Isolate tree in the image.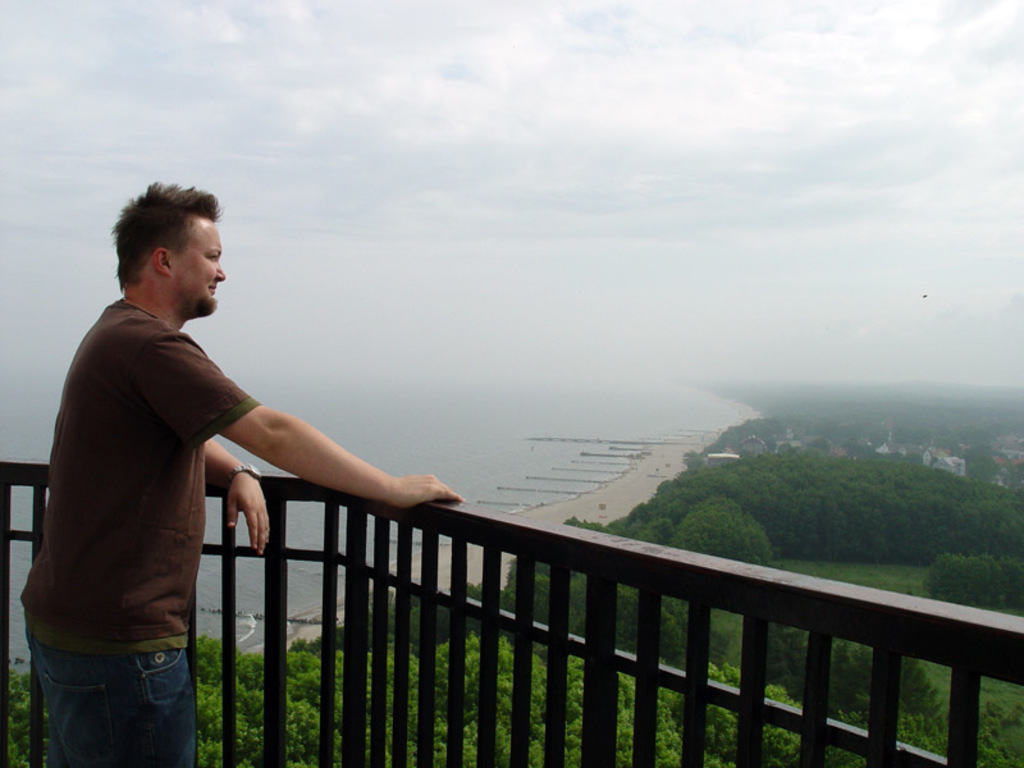
Isolated region: select_region(708, 664, 749, 767).
